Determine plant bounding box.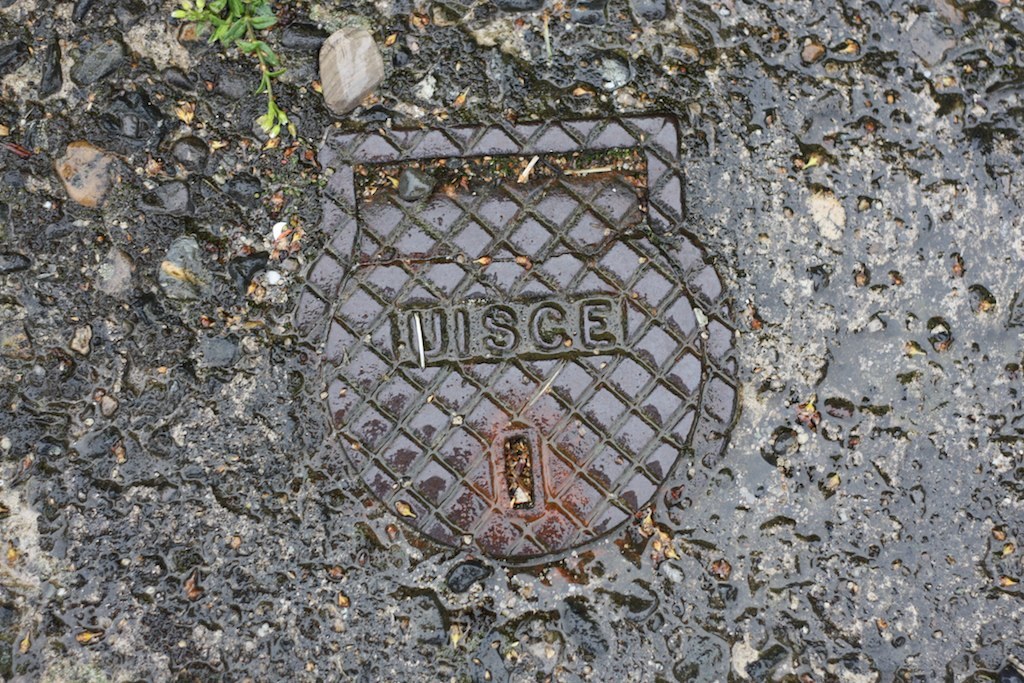
Determined: x1=170, y1=0, x2=300, y2=140.
